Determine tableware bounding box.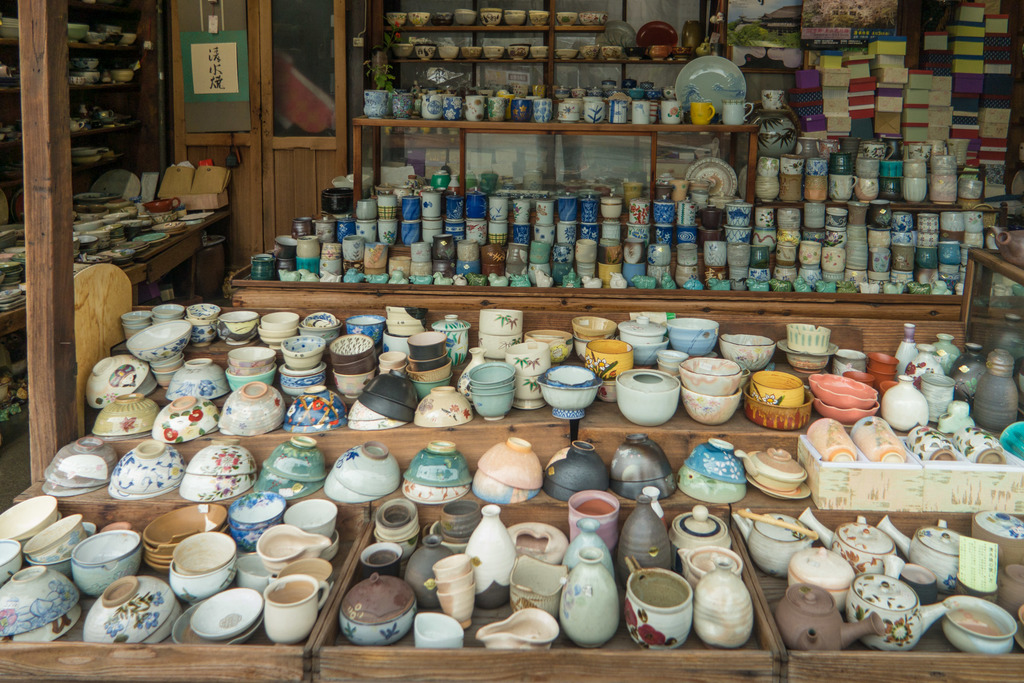
Determined: x1=694 y1=41 x2=714 y2=58.
